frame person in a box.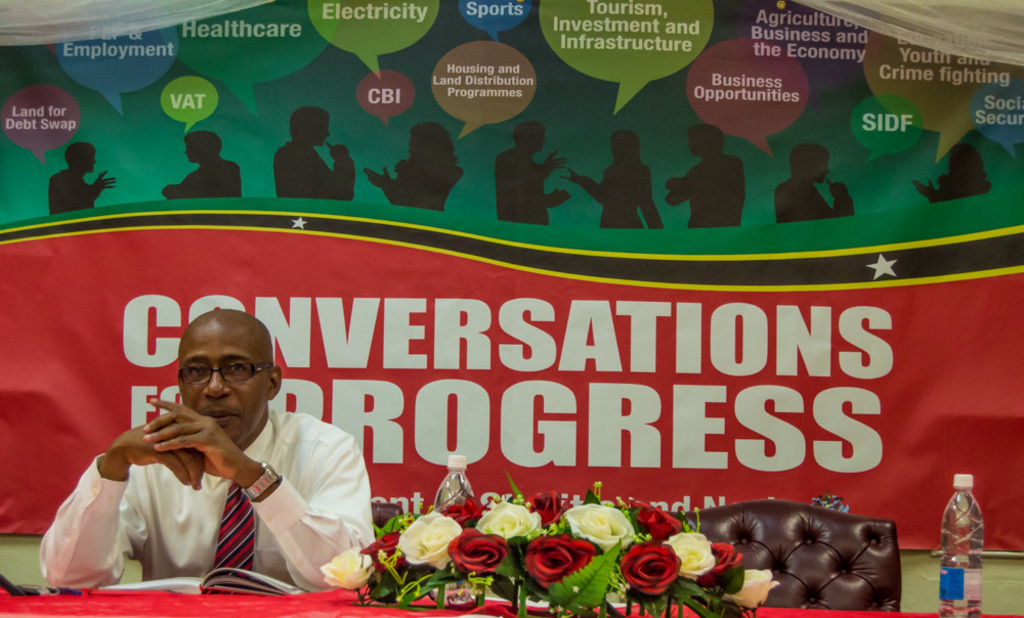
left=261, top=107, right=336, bottom=202.
